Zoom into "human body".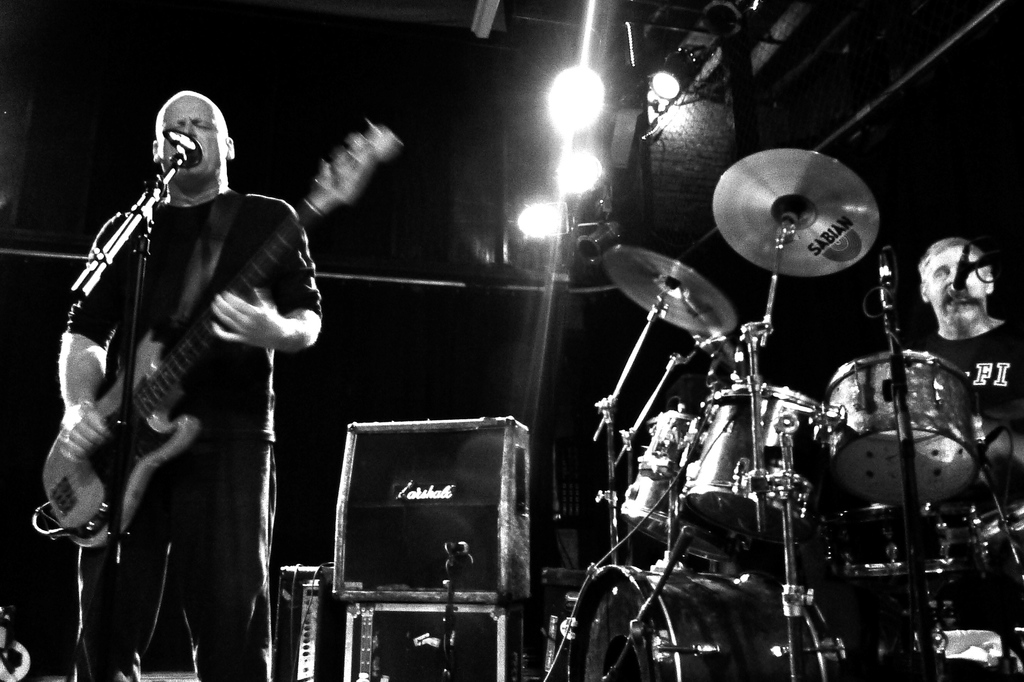
Zoom target: 913,248,1023,499.
